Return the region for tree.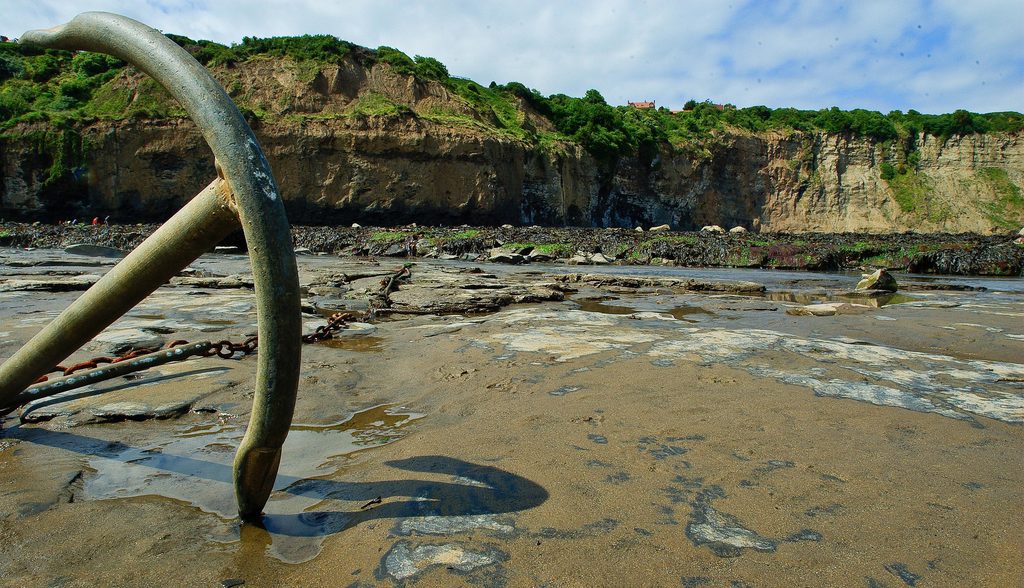
582 83 611 108.
